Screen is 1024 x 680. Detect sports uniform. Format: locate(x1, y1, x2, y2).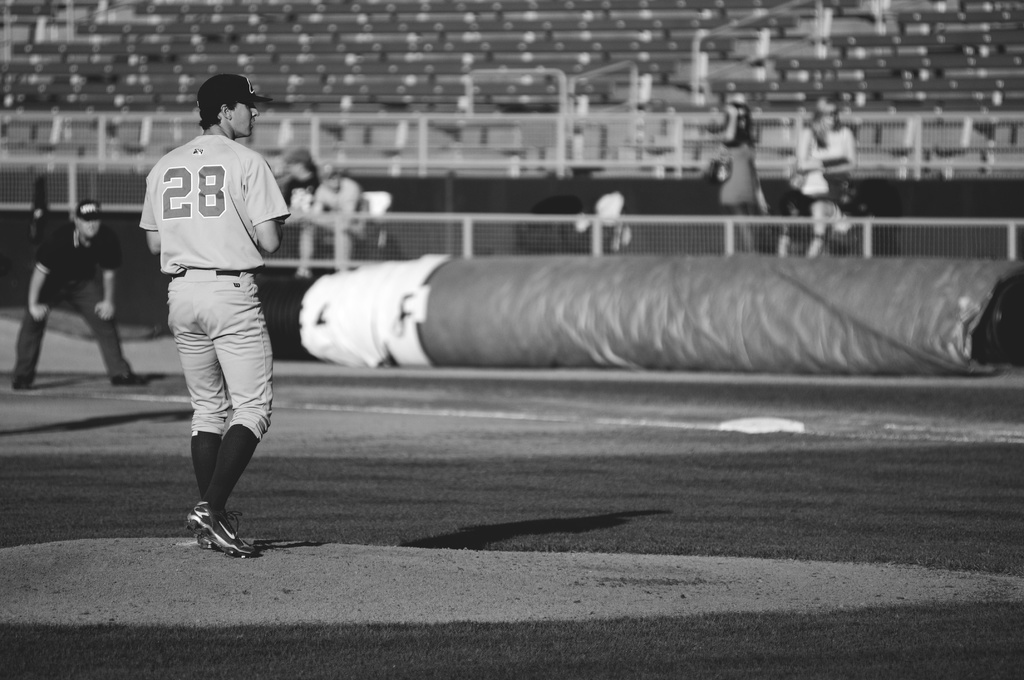
locate(140, 72, 293, 565).
